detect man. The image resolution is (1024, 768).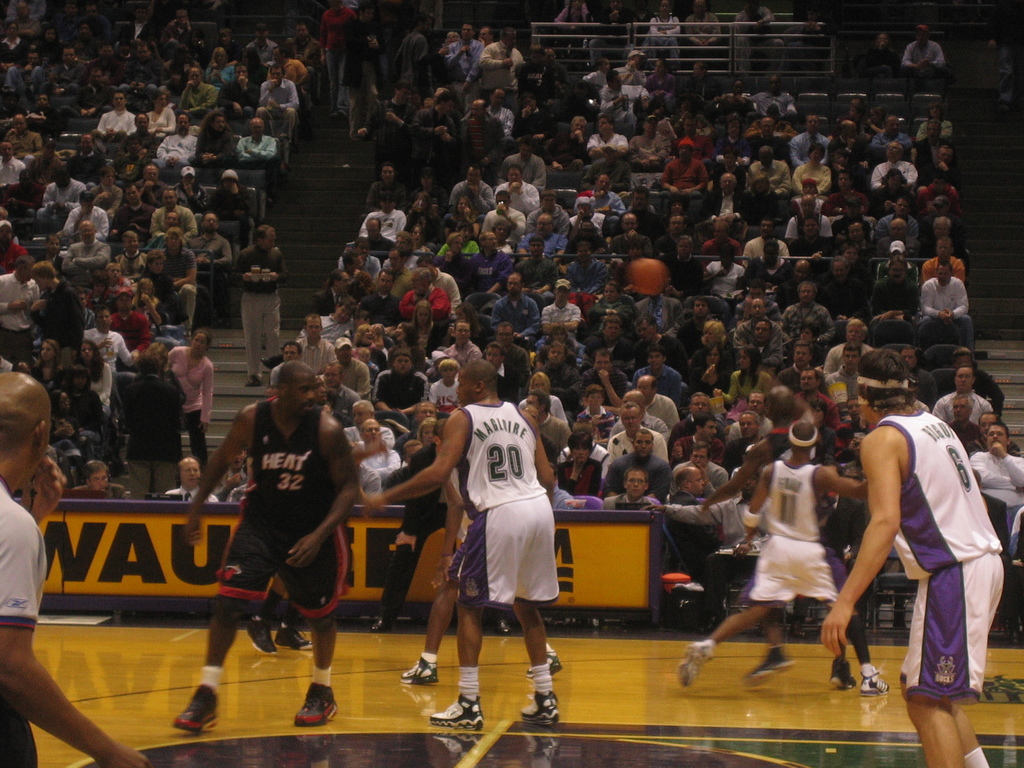
674,440,730,499.
